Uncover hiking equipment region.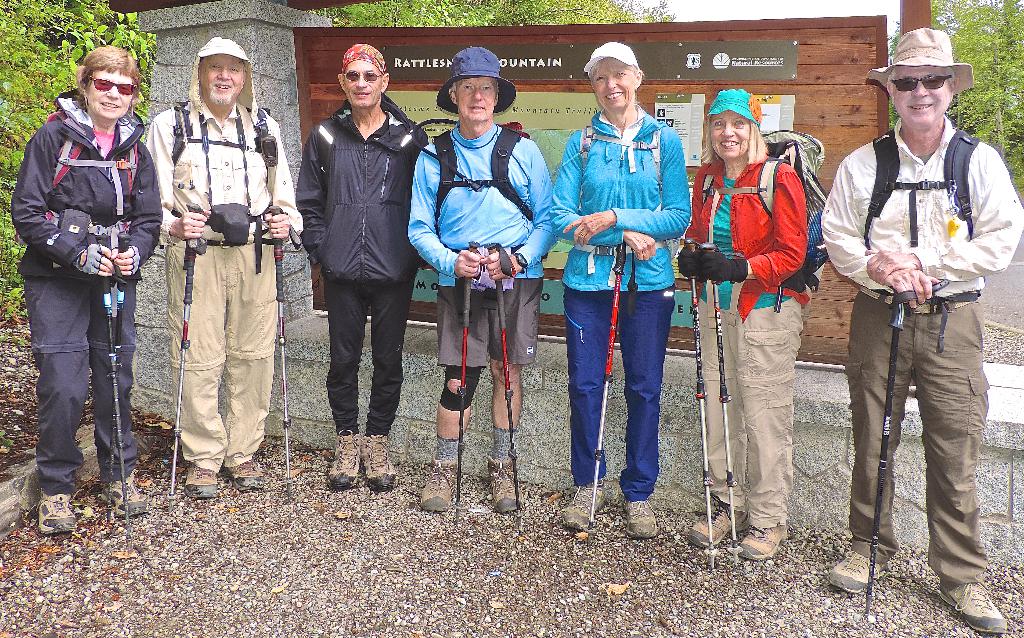
Uncovered: bbox=(418, 456, 464, 516).
